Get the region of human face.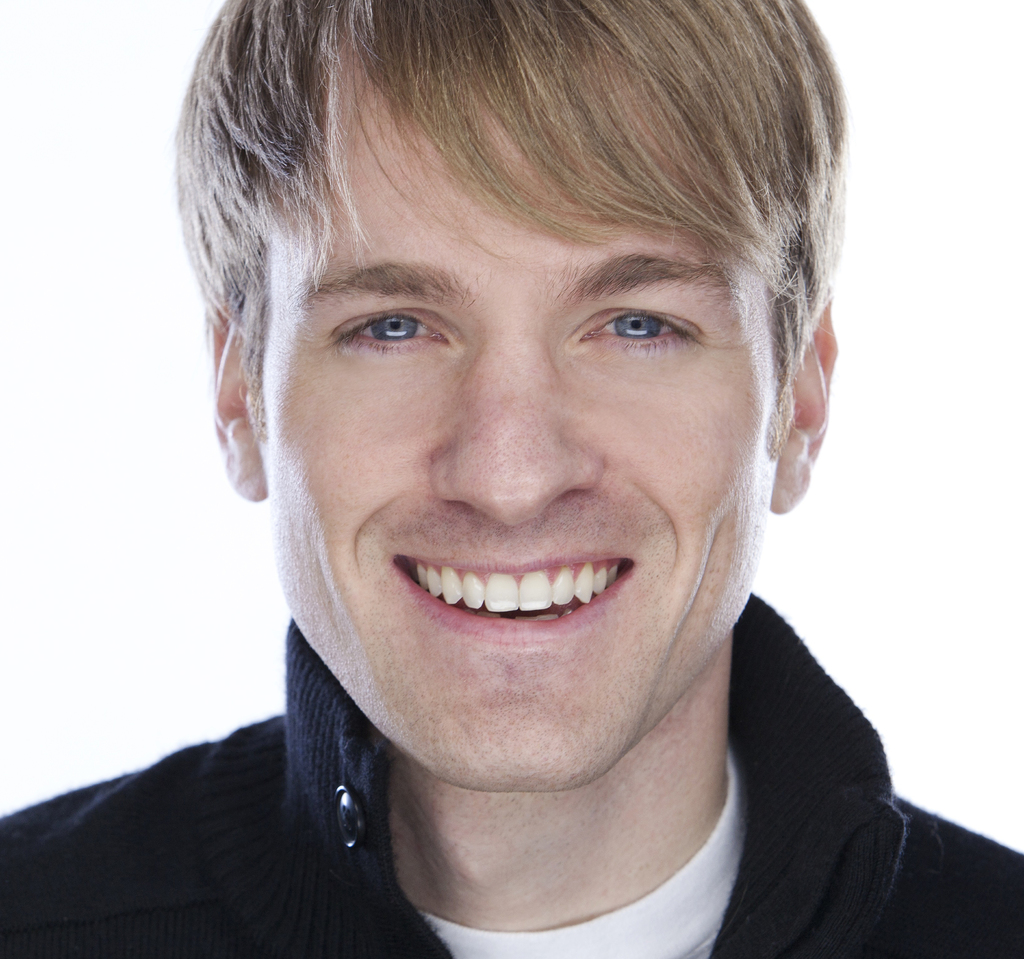
(263, 58, 772, 791).
